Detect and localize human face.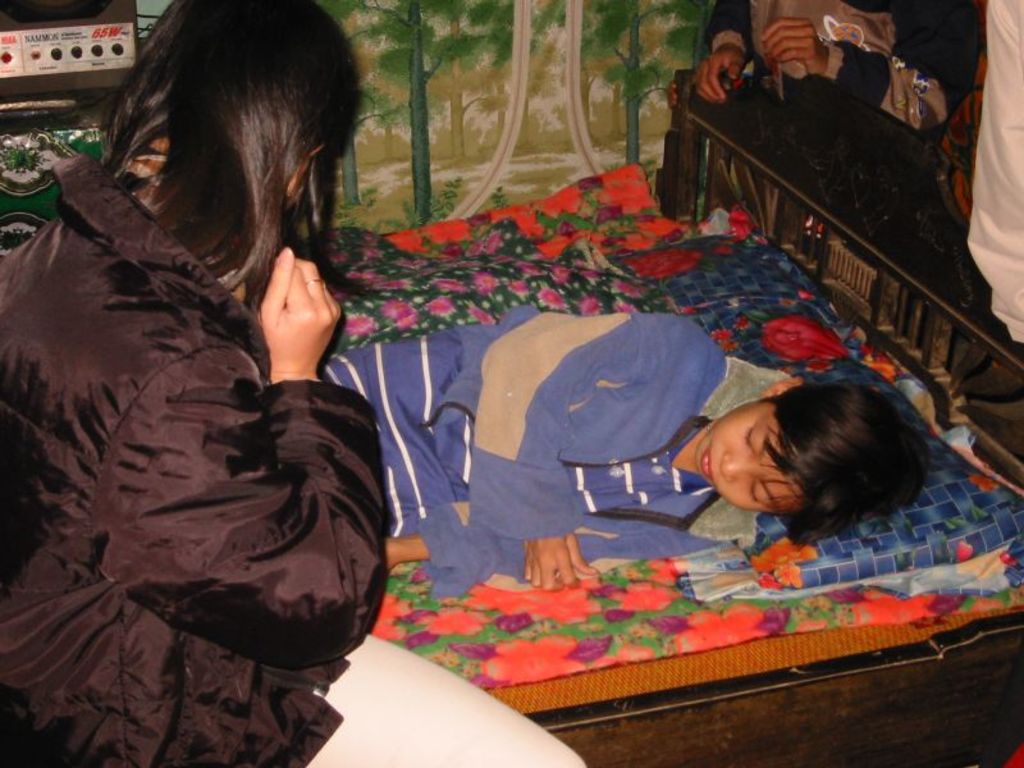
Localized at region(692, 399, 799, 516).
